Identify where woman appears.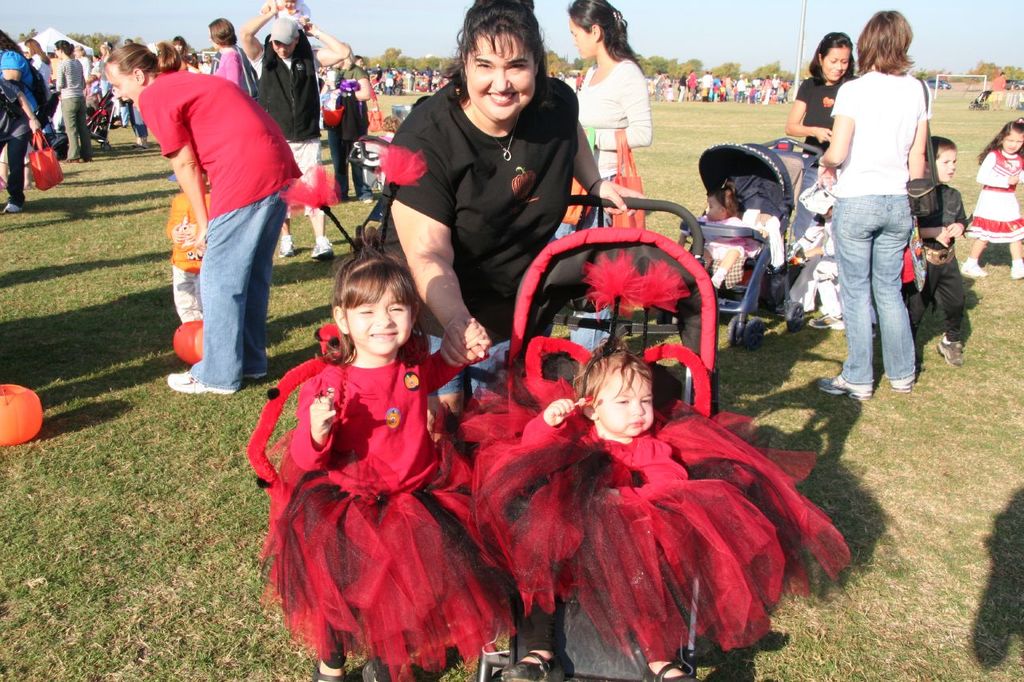
Appears at BBox(174, 36, 188, 69).
